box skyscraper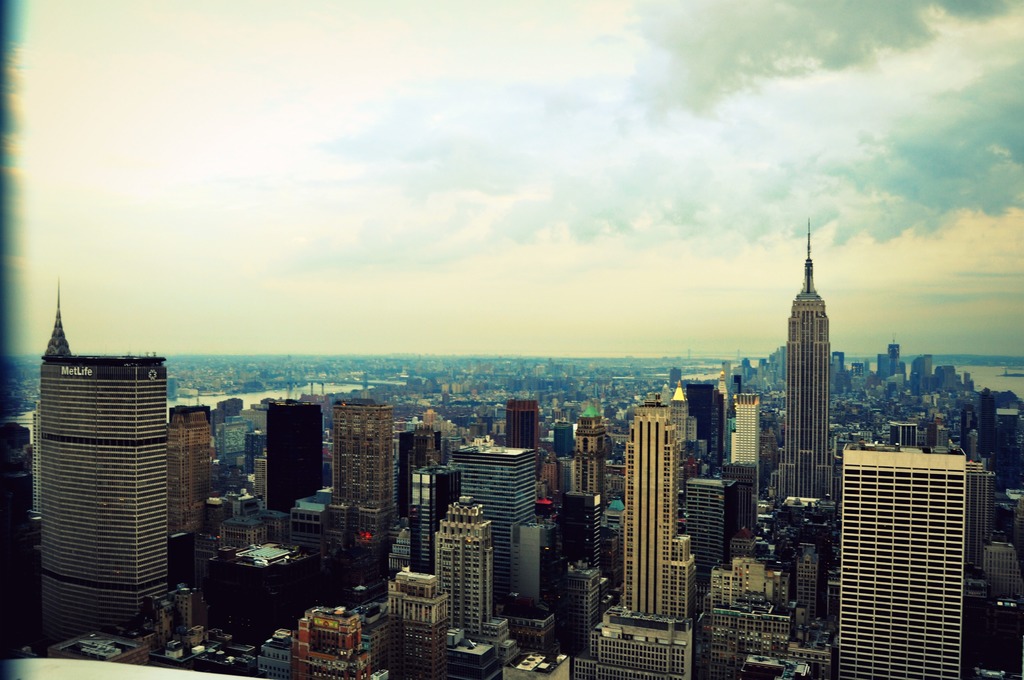
[321, 399, 391, 565]
